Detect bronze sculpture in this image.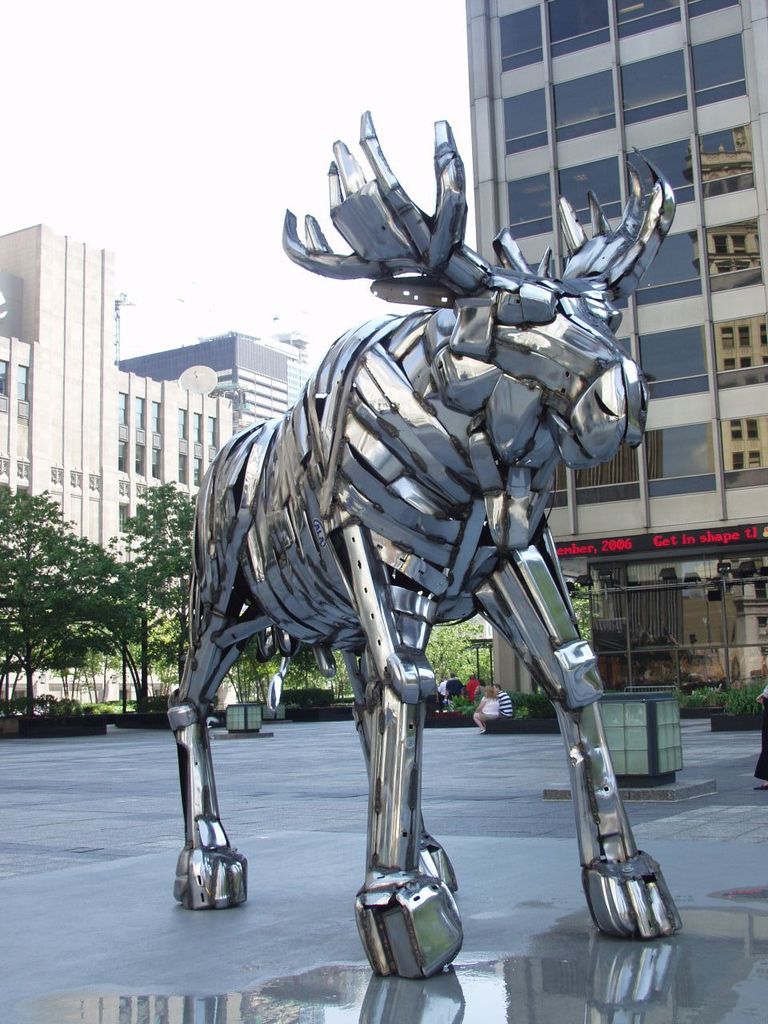
Detection: crop(169, 110, 682, 983).
